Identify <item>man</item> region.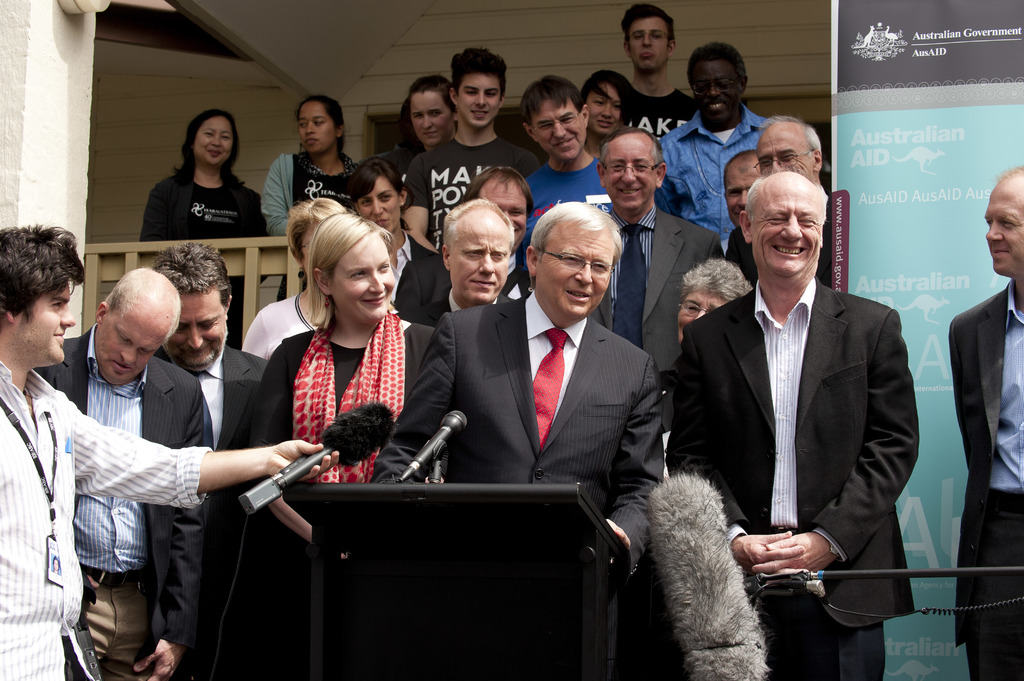
Region: 149,238,280,680.
